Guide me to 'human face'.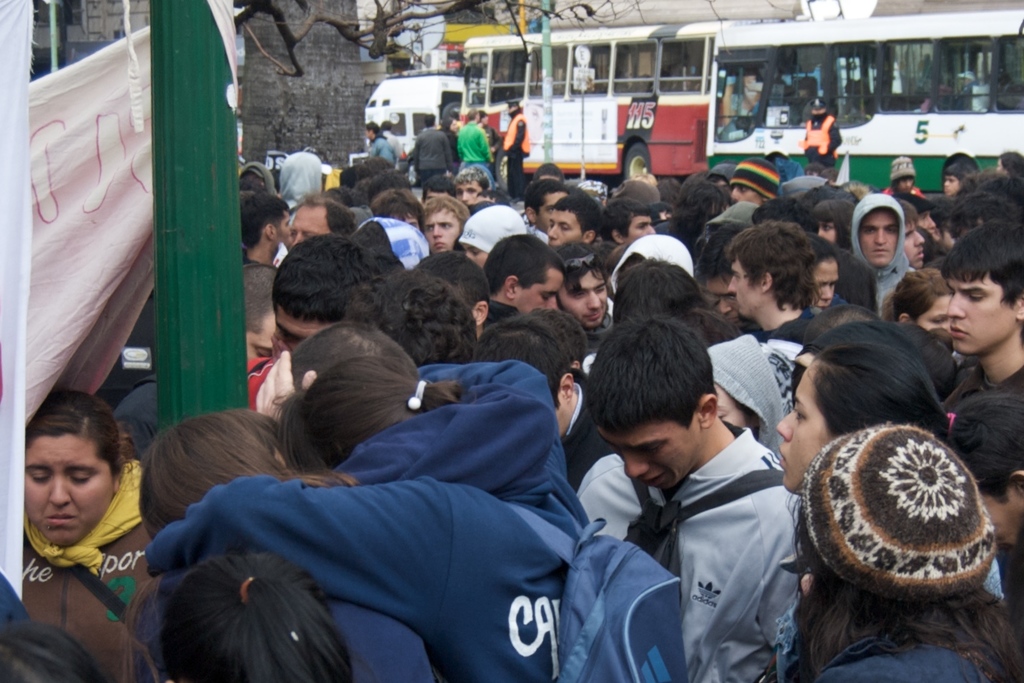
Guidance: region(599, 426, 695, 488).
